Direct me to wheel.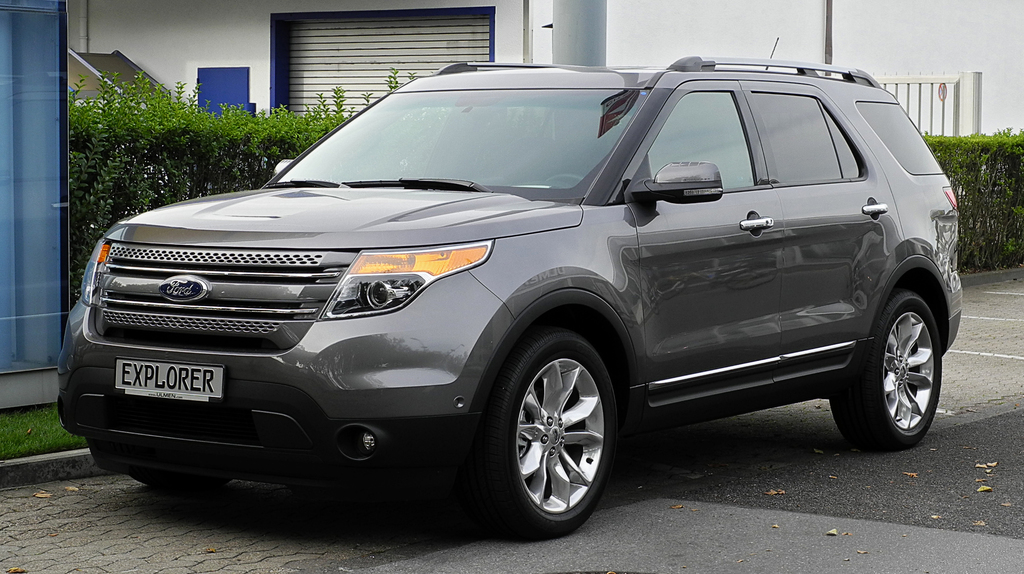
Direction: x1=831 y1=284 x2=941 y2=454.
